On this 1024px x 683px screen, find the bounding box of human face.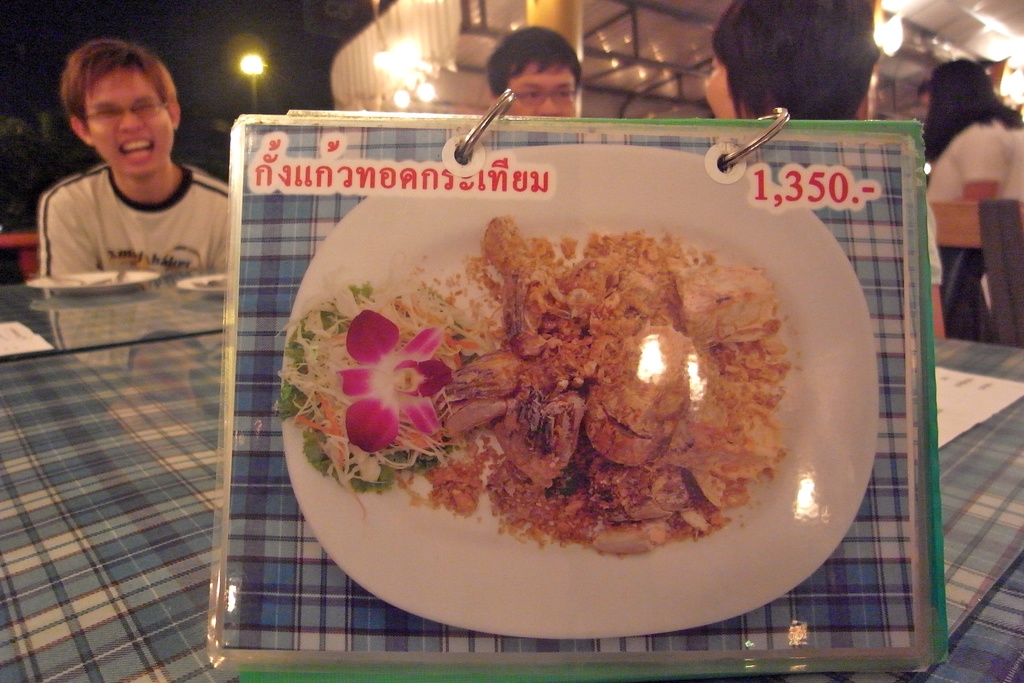
Bounding box: 90 74 172 172.
